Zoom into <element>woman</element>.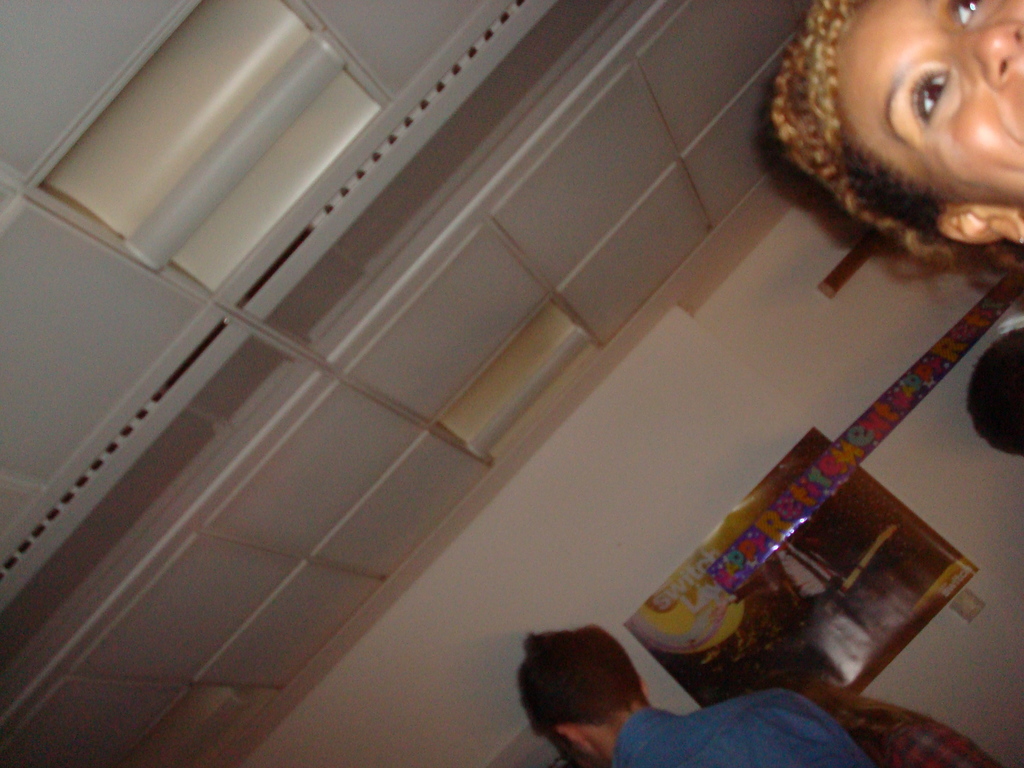
Zoom target: (x1=771, y1=0, x2=1023, y2=274).
